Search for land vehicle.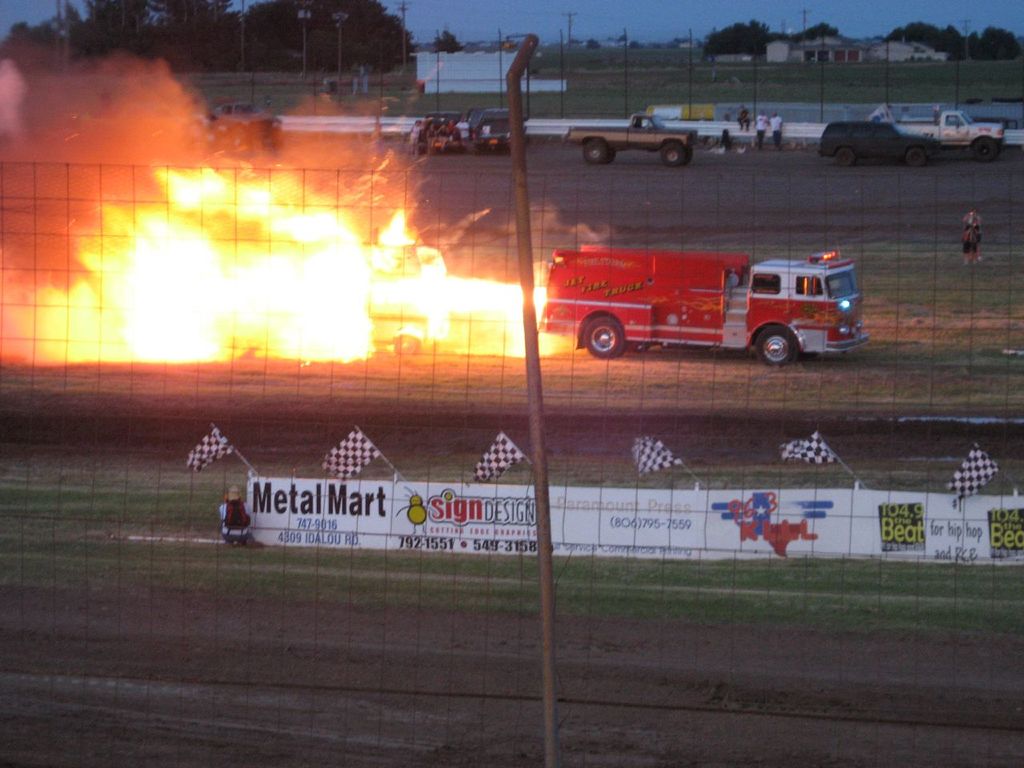
Found at box=[825, 122, 946, 161].
